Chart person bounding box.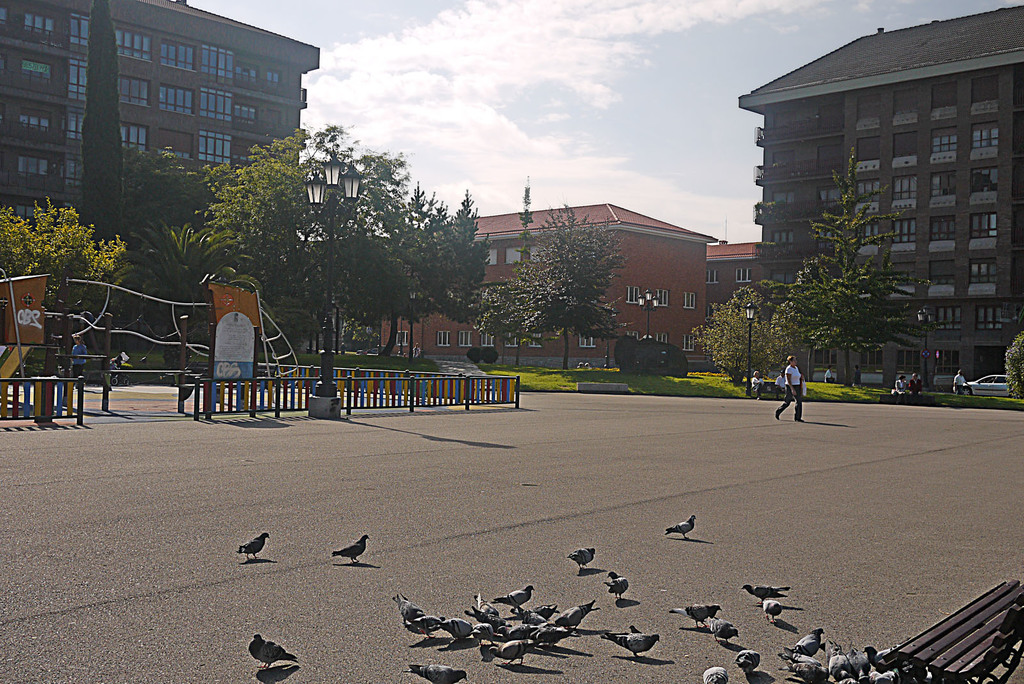
Charted: bbox=[68, 333, 89, 393].
